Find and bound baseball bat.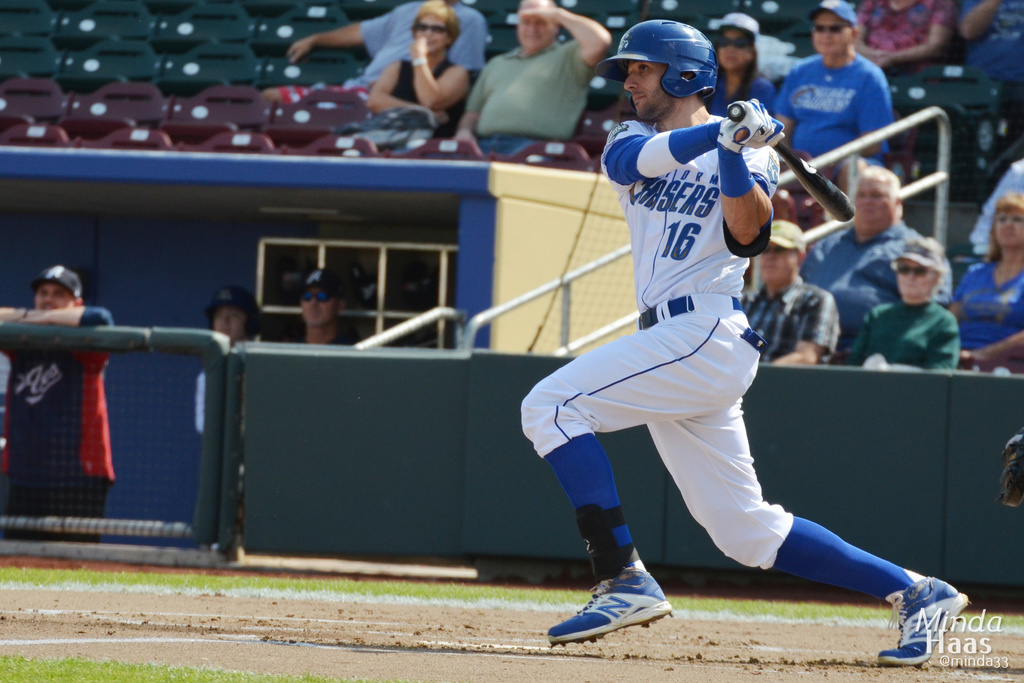
Bound: (left=725, top=101, right=858, bottom=220).
